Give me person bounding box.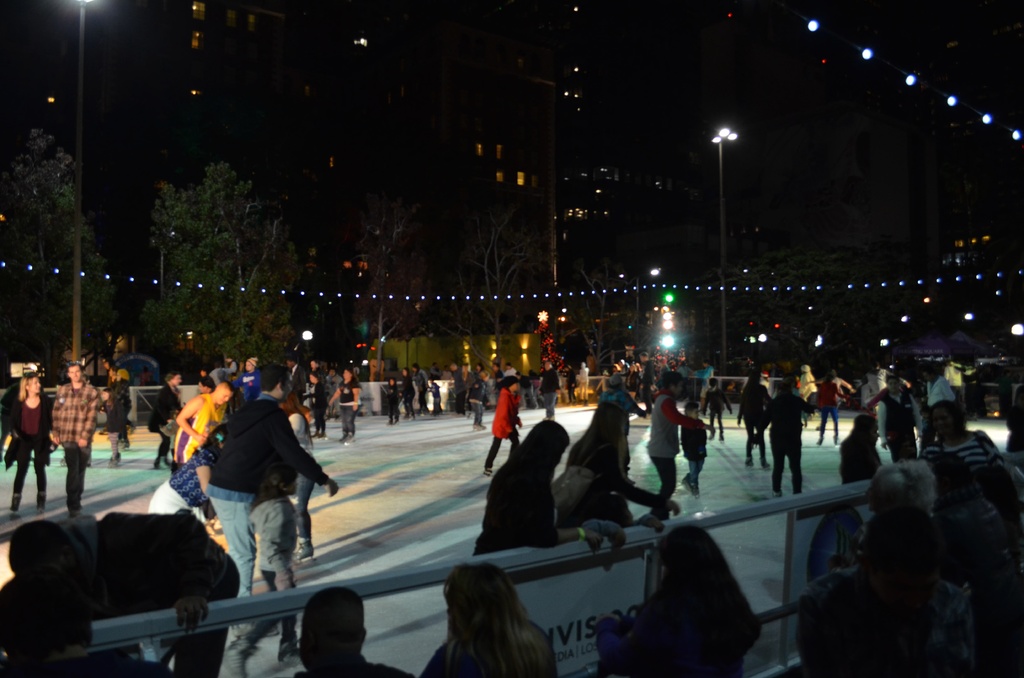
(left=465, top=378, right=490, bottom=426).
